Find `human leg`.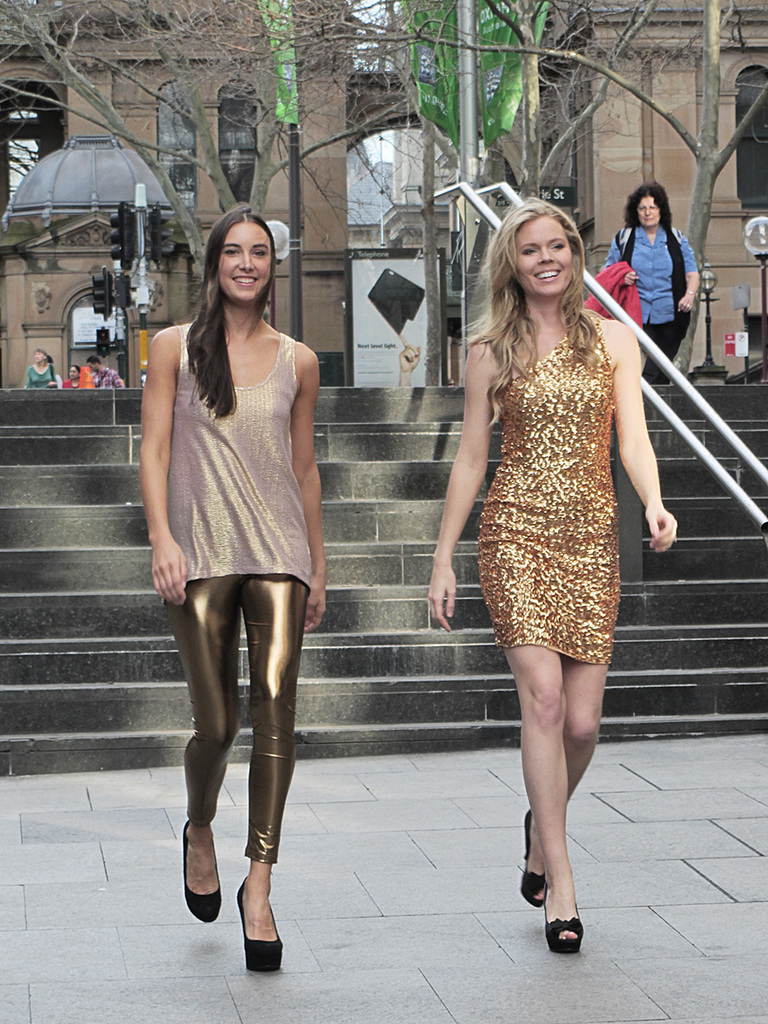
(170,539,234,928).
